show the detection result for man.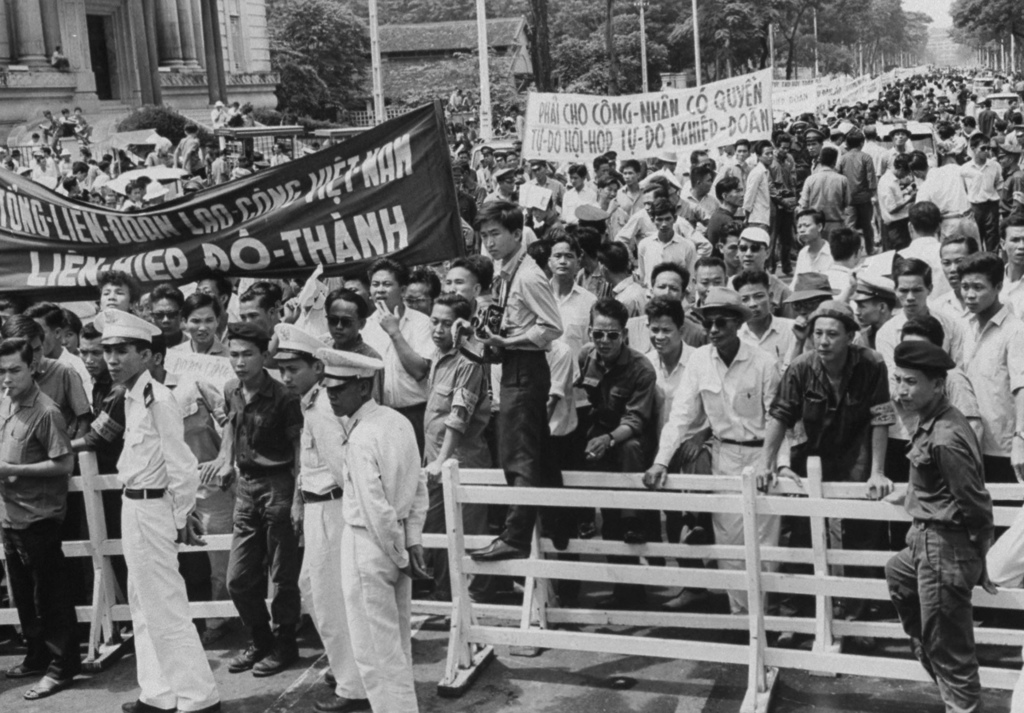
(877, 155, 912, 248).
